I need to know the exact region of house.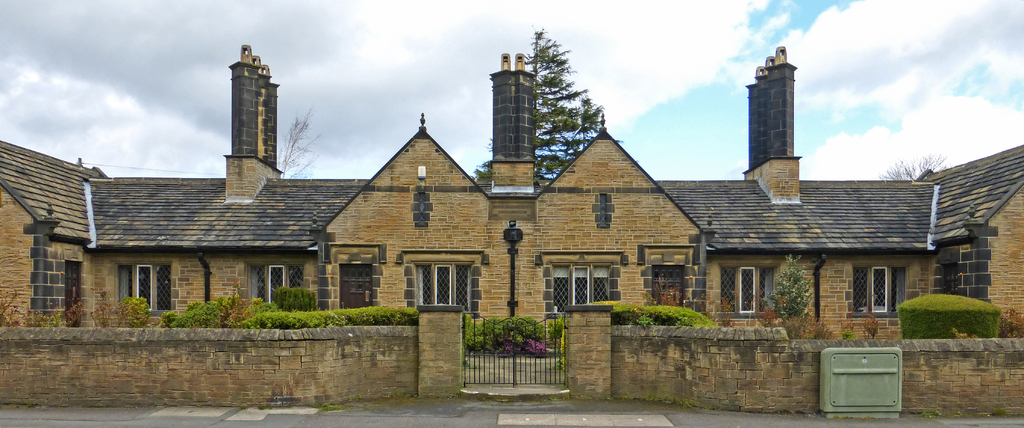
Region: bbox=(0, 42, 1023, 343).
